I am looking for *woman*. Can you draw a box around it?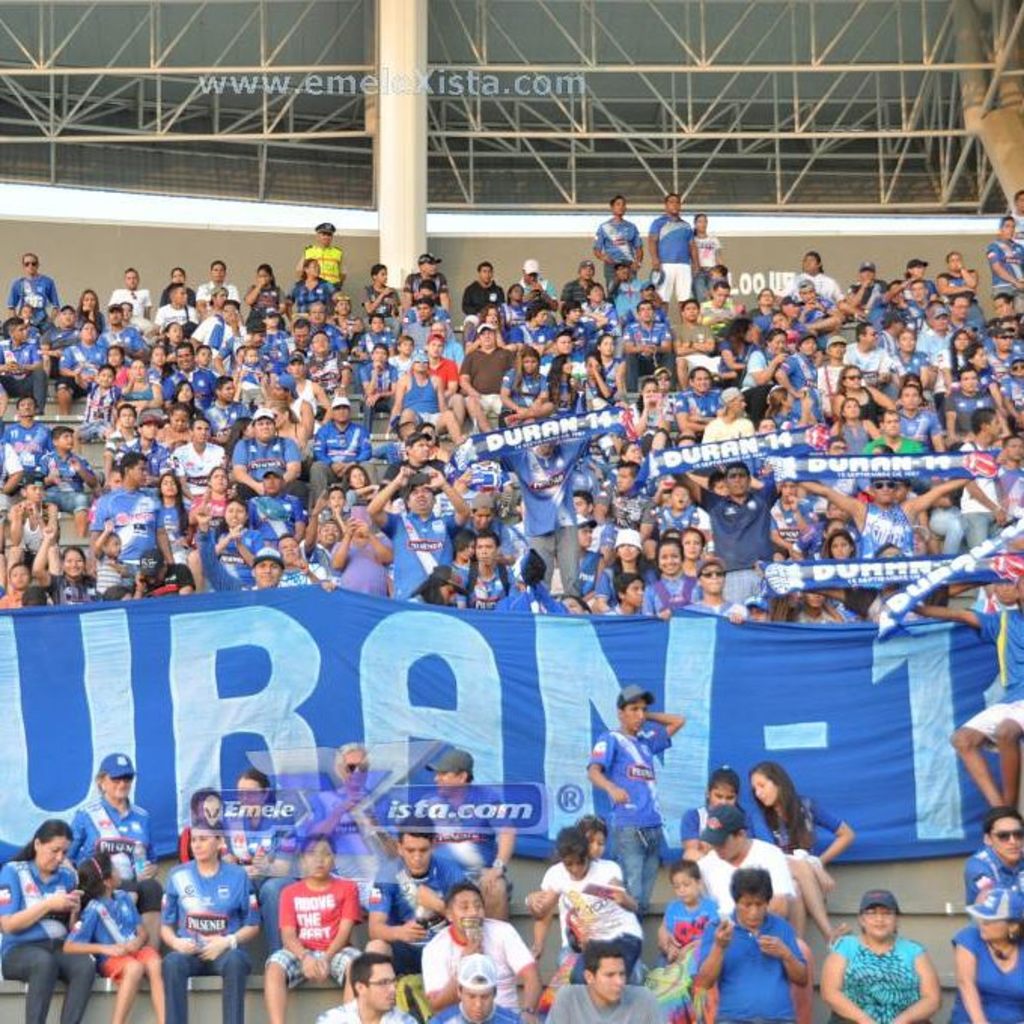
Sure, the bounding box is rect(0, 828, 105, 1021).
